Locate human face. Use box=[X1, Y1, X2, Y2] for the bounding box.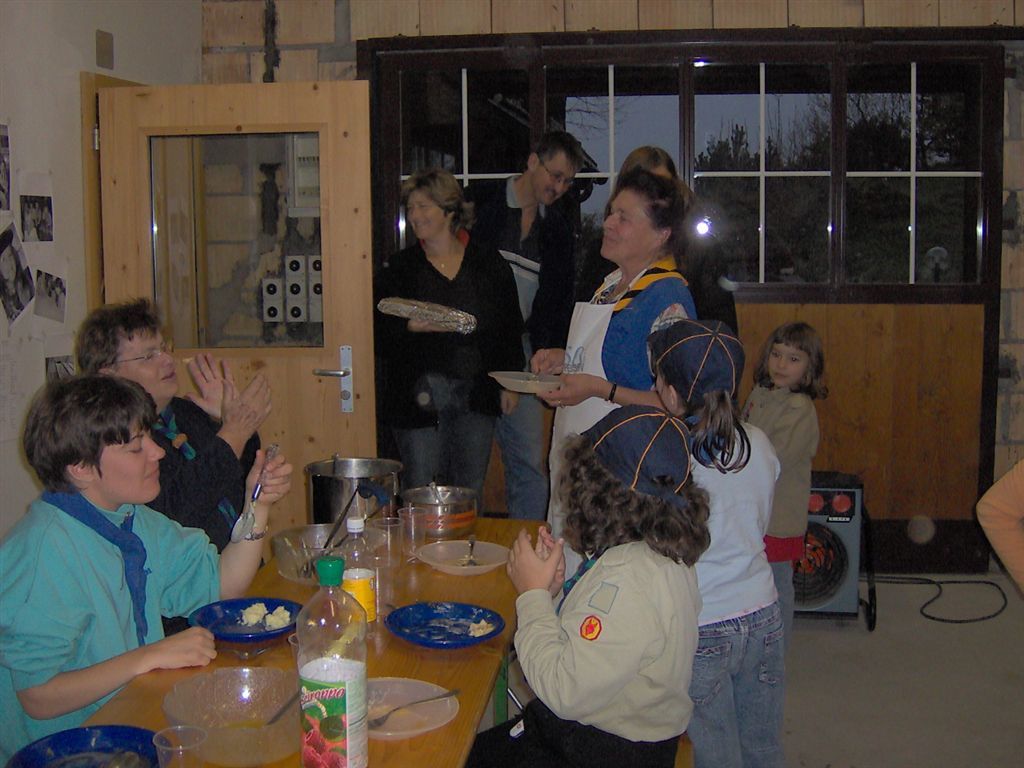
box=[116, 311, 186, 402].
